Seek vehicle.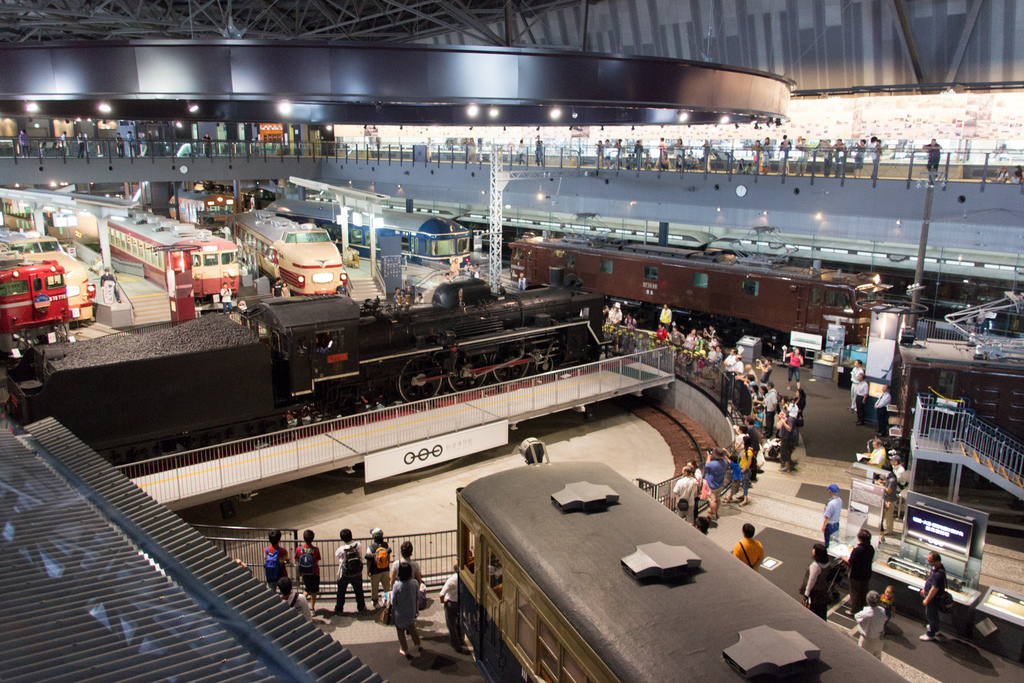
region(0, 261, 73, 324).
